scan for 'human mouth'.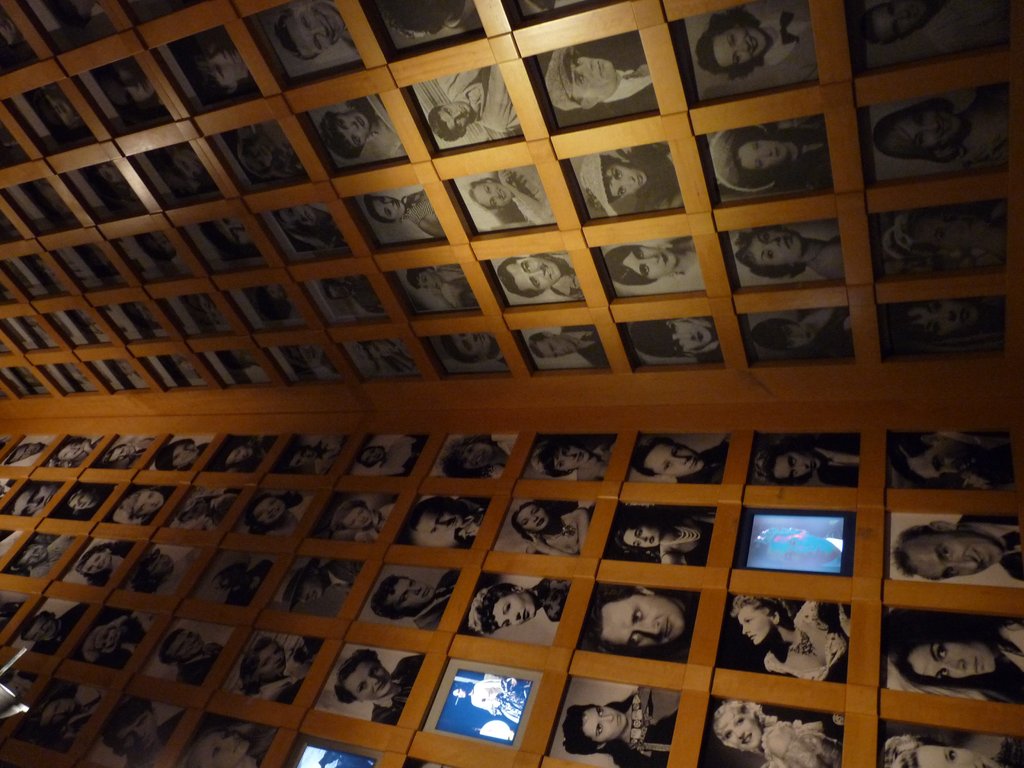
Scan result: bbox=[269, 509, 280, 518].
